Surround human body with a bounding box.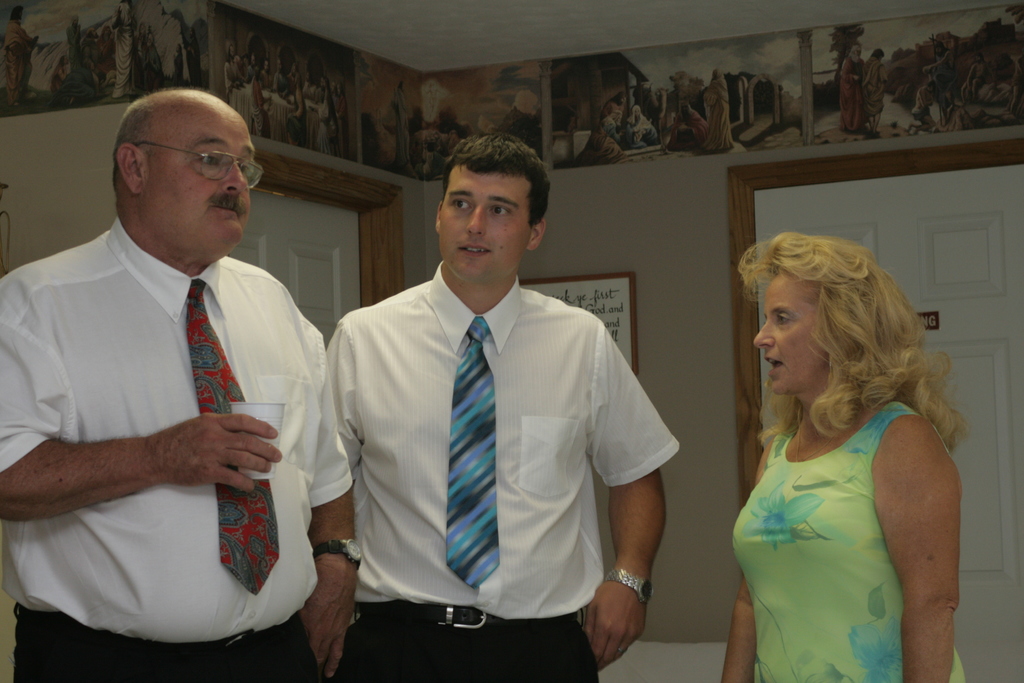
box=[931, 51, 954, 86].
